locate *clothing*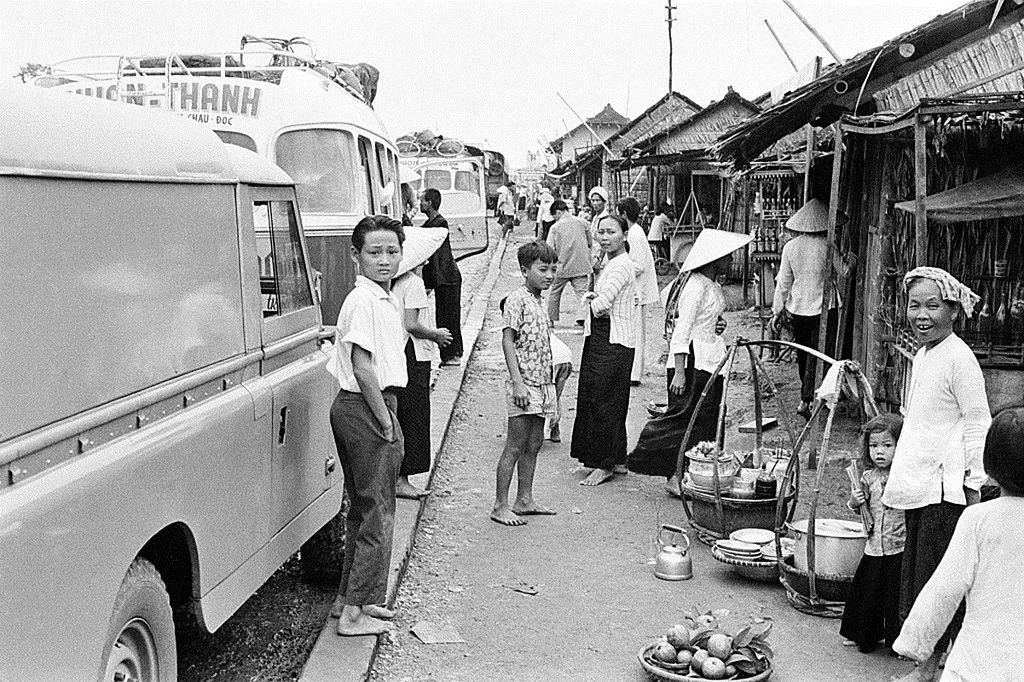
BBox(848, 471, 908, 641)
